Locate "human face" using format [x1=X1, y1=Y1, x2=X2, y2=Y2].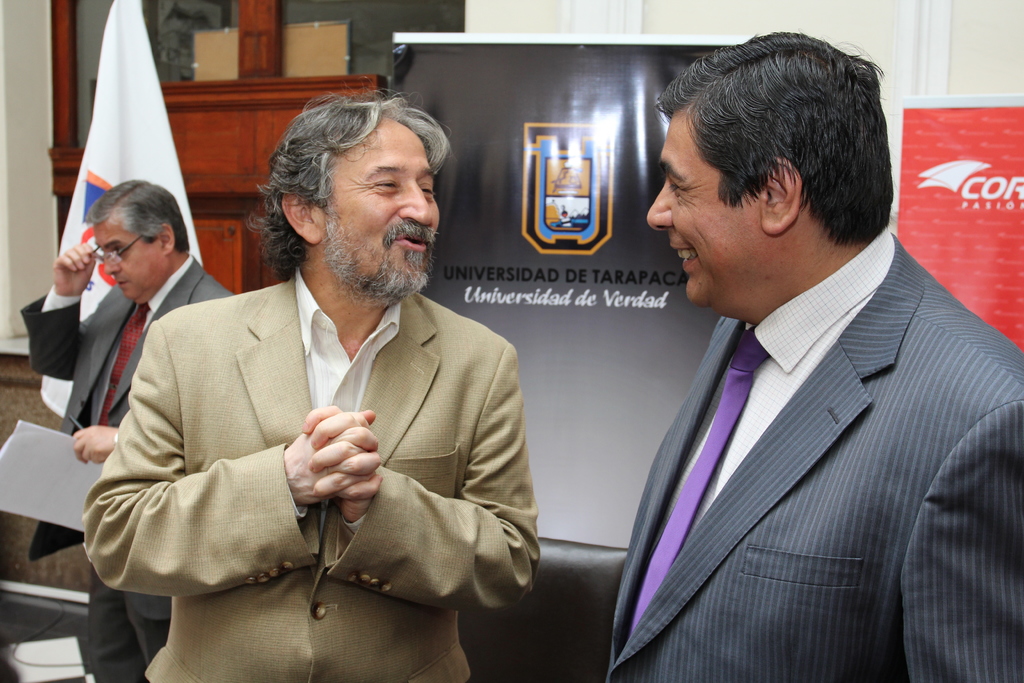
[x1=325, y1=119, x2=440, y2=298].
